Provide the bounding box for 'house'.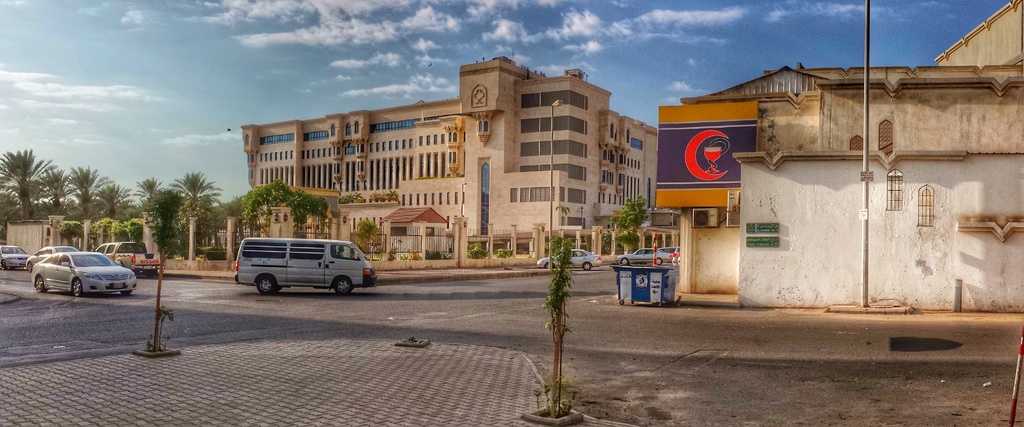
662:35:1007:325.
